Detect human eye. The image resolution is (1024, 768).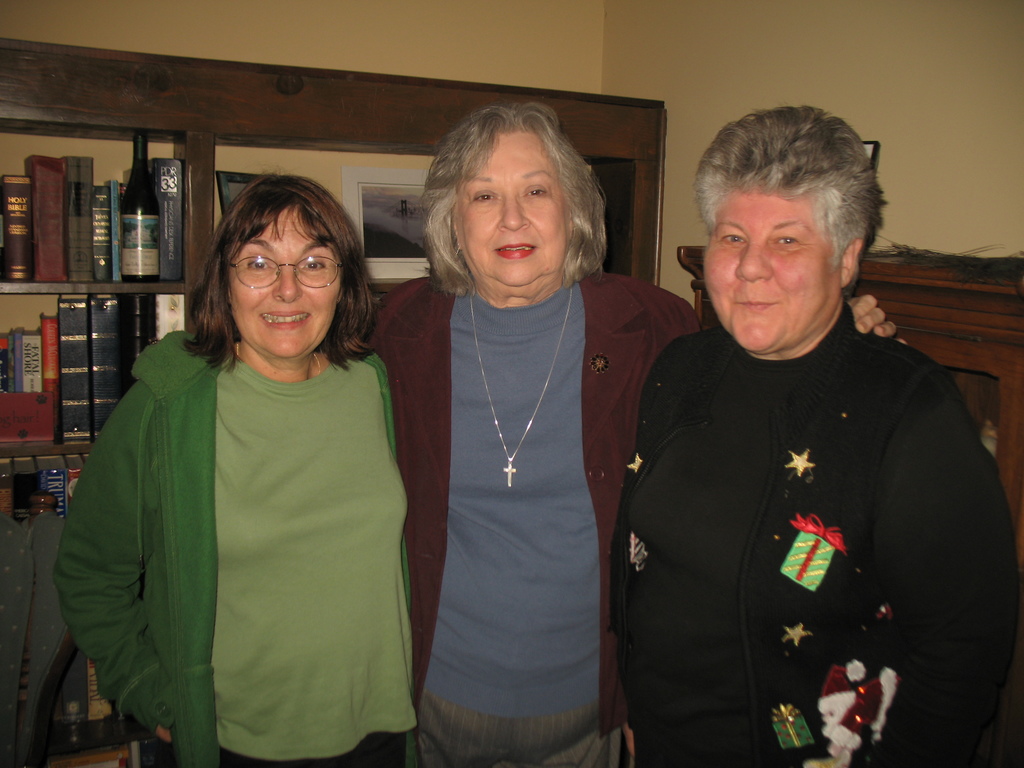
{"x1": 776, "y1": 233, "x2": 806, "y2": 250}.
